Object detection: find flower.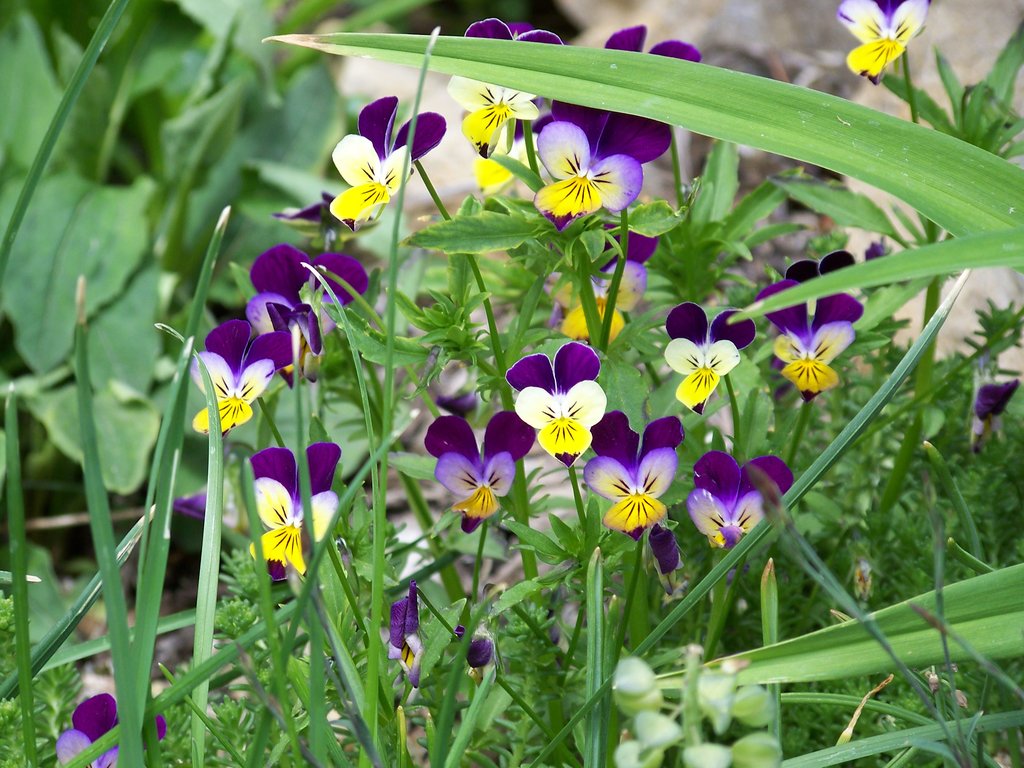
select_region(536, 120, 654, 223).
